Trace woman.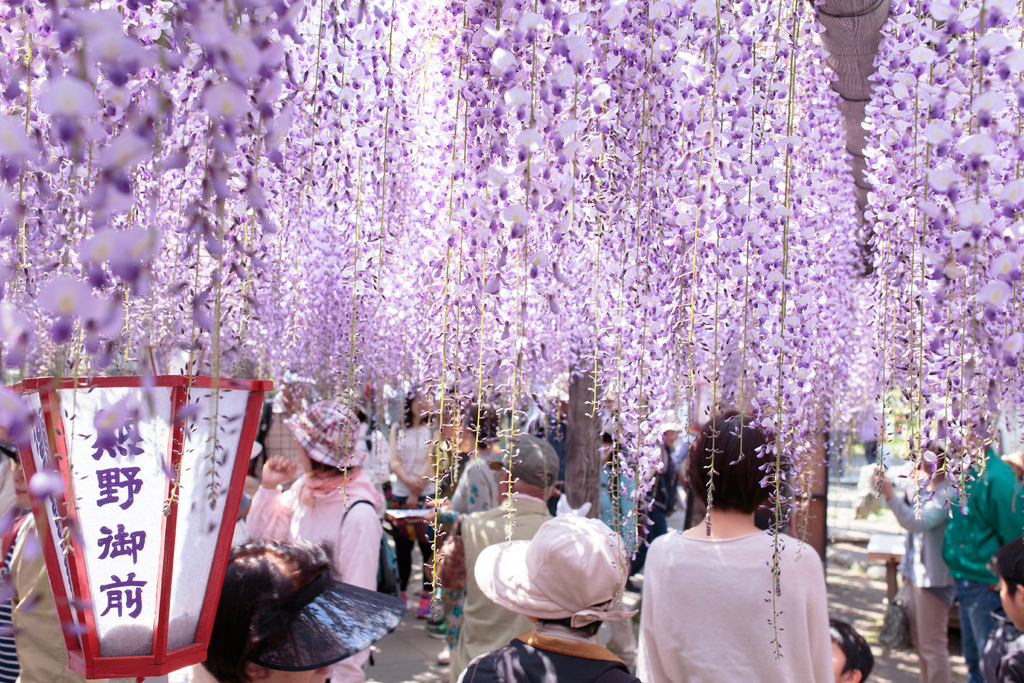
Traced to (246,400,385,682).
